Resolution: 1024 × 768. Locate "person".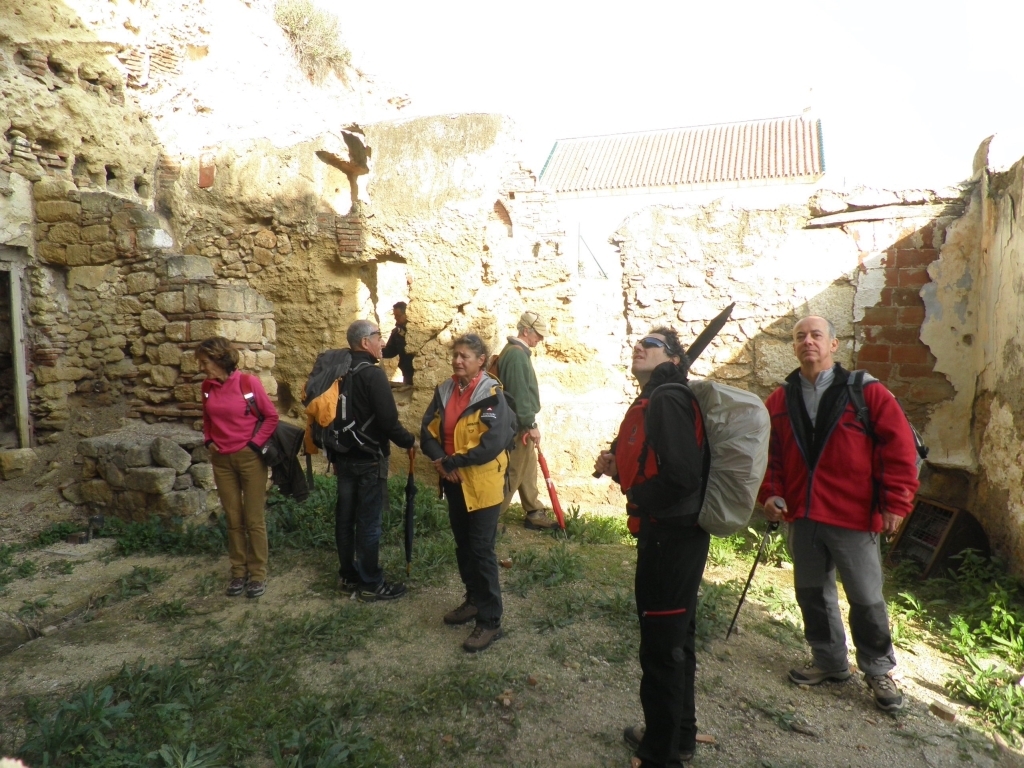
{"left": 321, "top": 315, "right": 422, "bottom": 598}.
